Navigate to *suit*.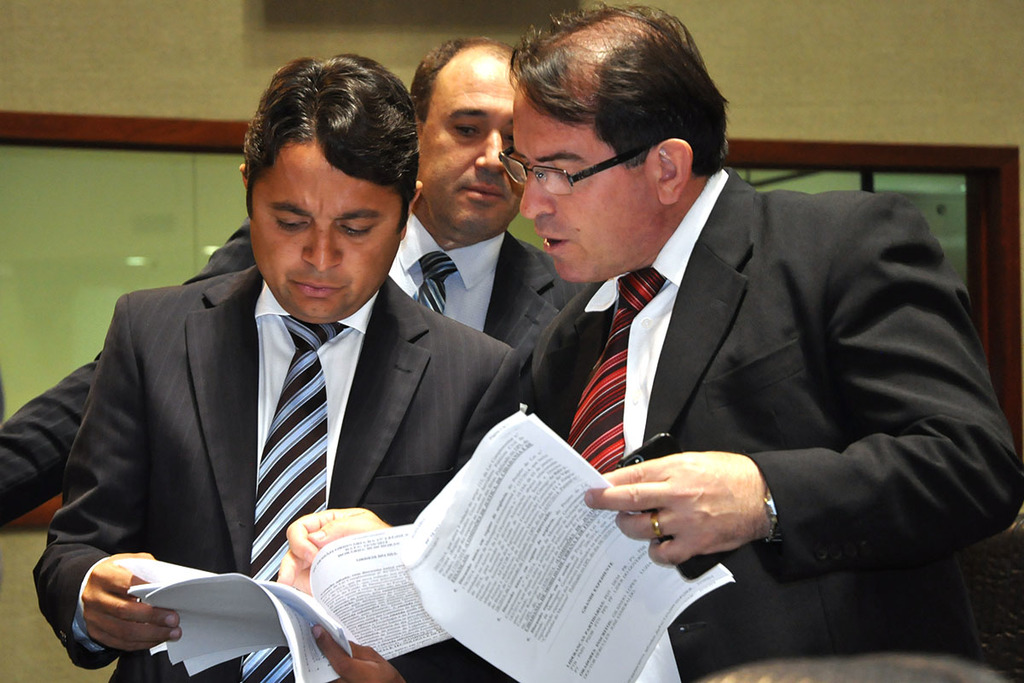
Navigation target: region(515, 55, 1000, 665).
